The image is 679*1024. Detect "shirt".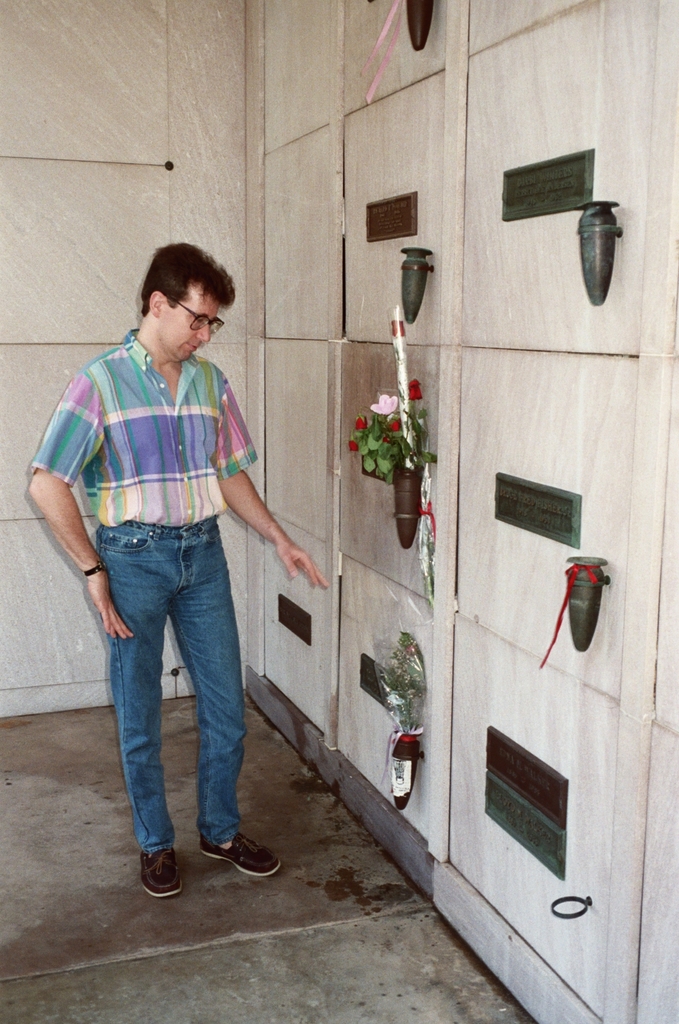
Detection: [left=48, top=317, right=253, bottom=538].
